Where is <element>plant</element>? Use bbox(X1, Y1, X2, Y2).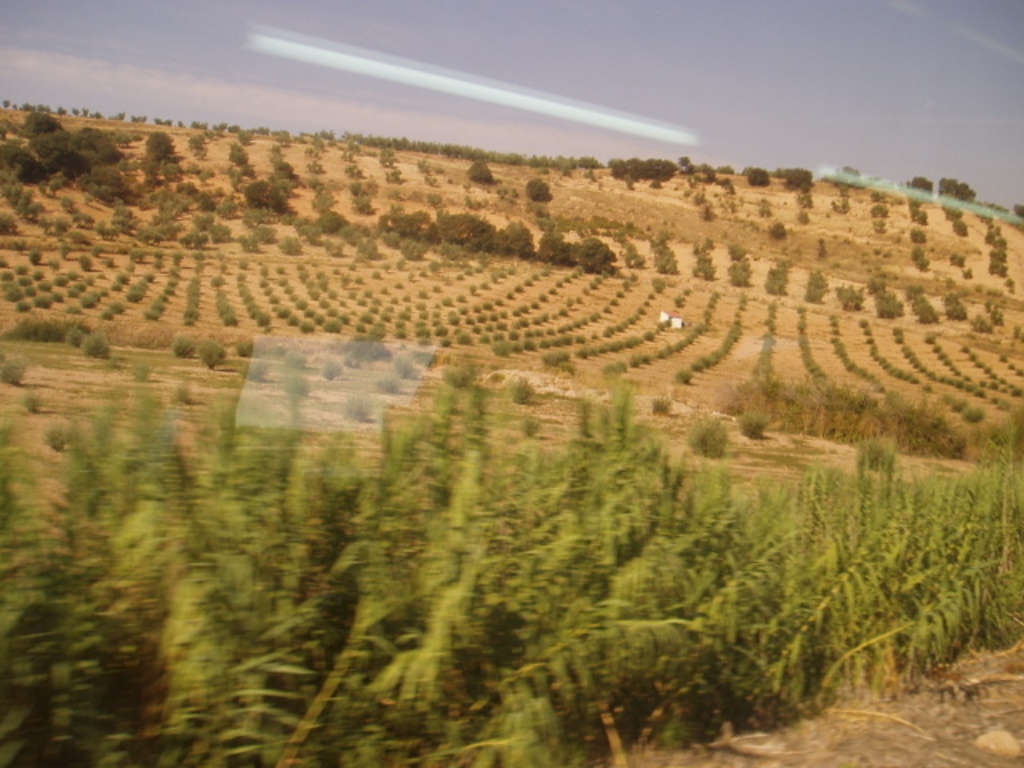
bbox(232, 331, 259, 357).
